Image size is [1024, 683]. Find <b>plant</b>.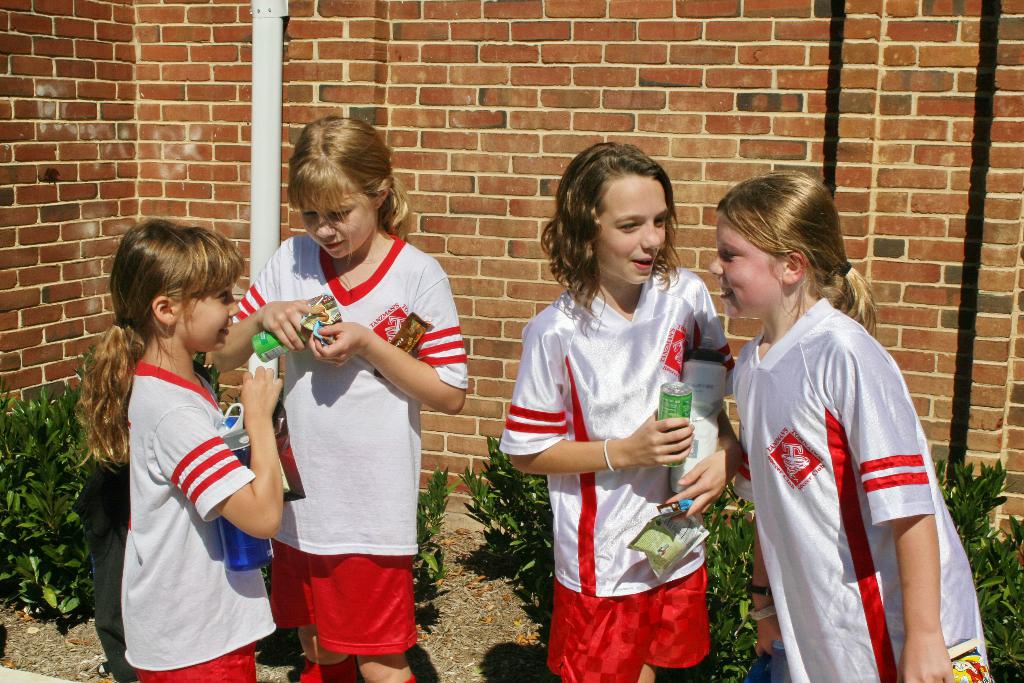
l=927, t=461, r=1023, b=682.
